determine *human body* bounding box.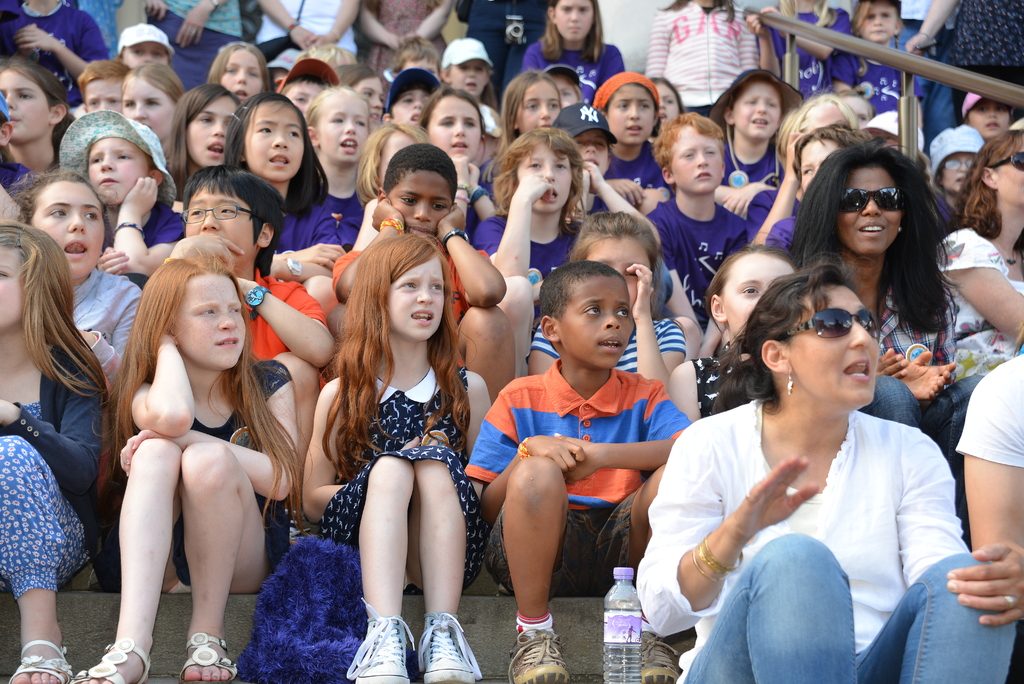
Determined: (x1=495, y1=77, x2=552, y2=143).
